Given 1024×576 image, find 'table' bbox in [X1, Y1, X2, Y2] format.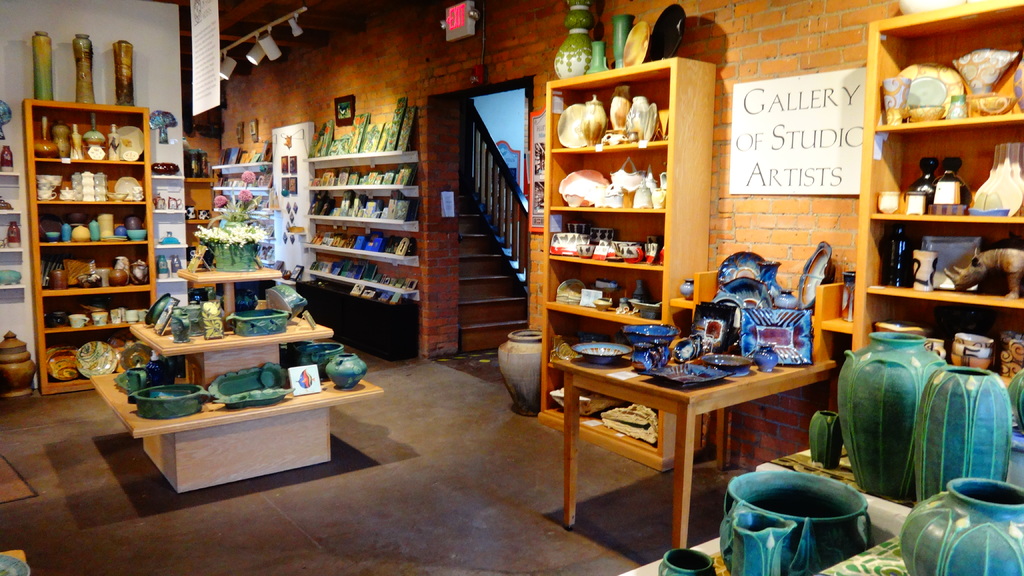
[83, 261, 385, 497].
